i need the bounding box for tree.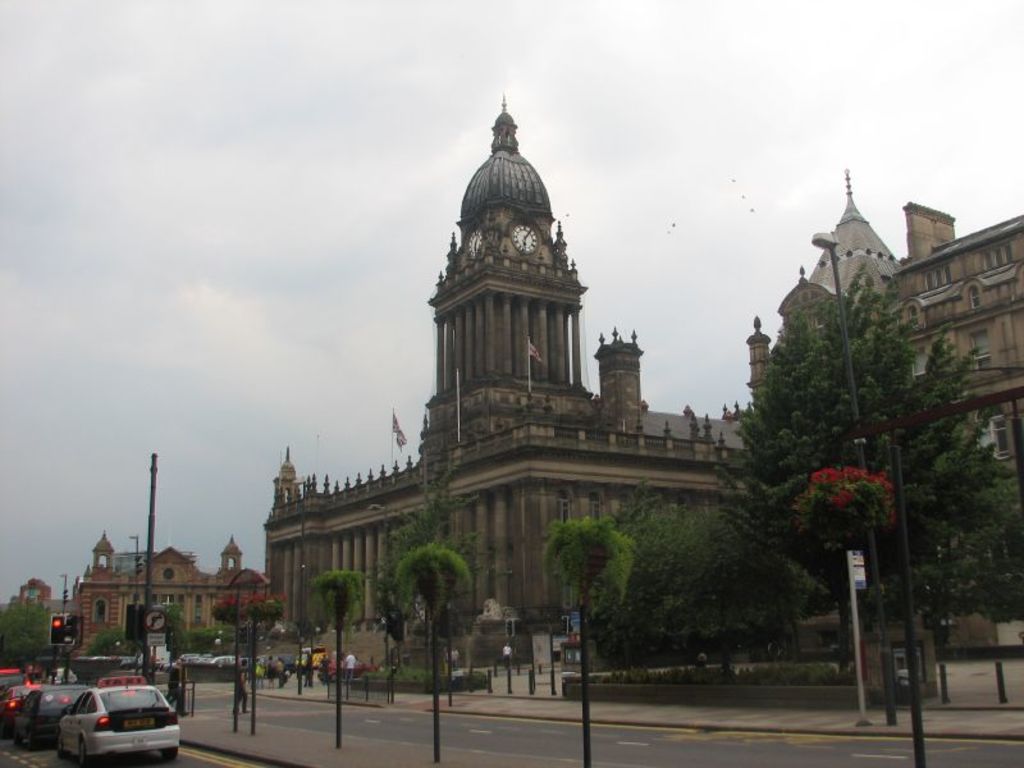
Here it is: x1=712, y1=182, x2=993, y2=682.
